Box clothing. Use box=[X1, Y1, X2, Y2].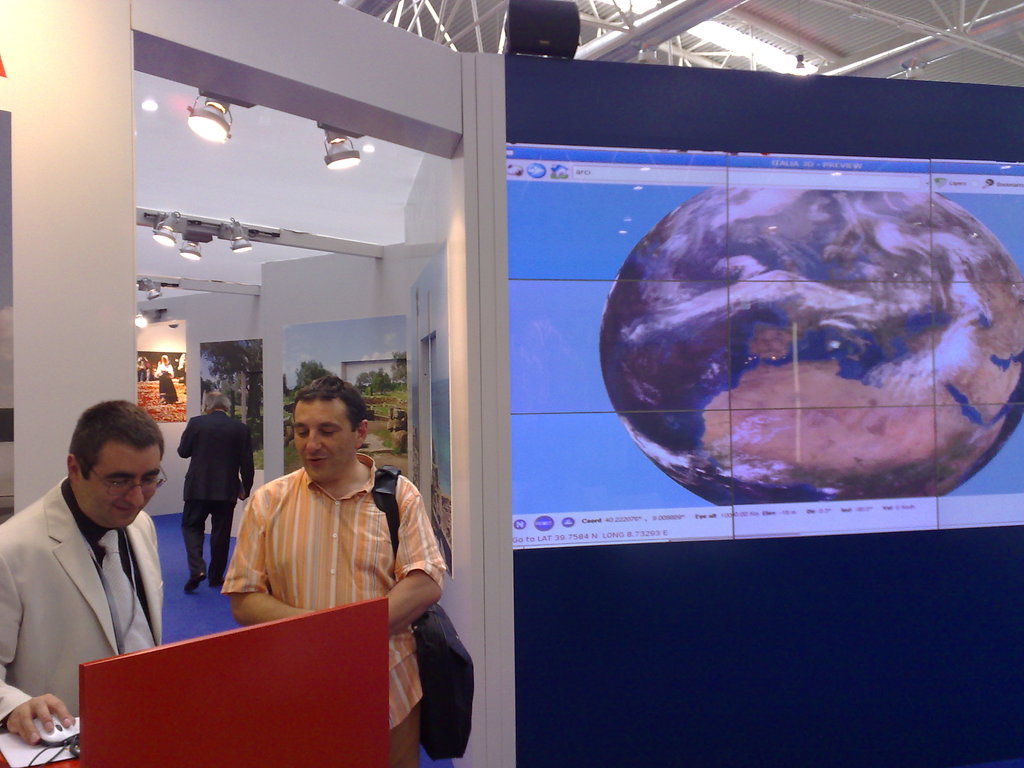
box=[174, 414, 251, 584].
